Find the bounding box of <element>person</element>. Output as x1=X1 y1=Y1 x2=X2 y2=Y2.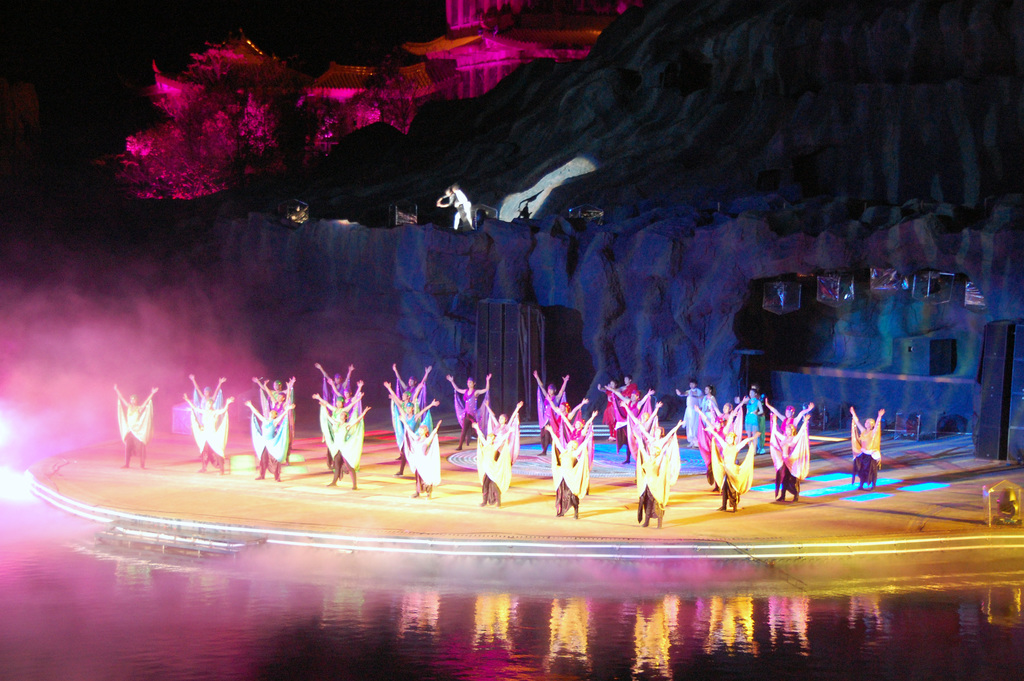
x1=187 y1=372 x2=226 y2=423.
